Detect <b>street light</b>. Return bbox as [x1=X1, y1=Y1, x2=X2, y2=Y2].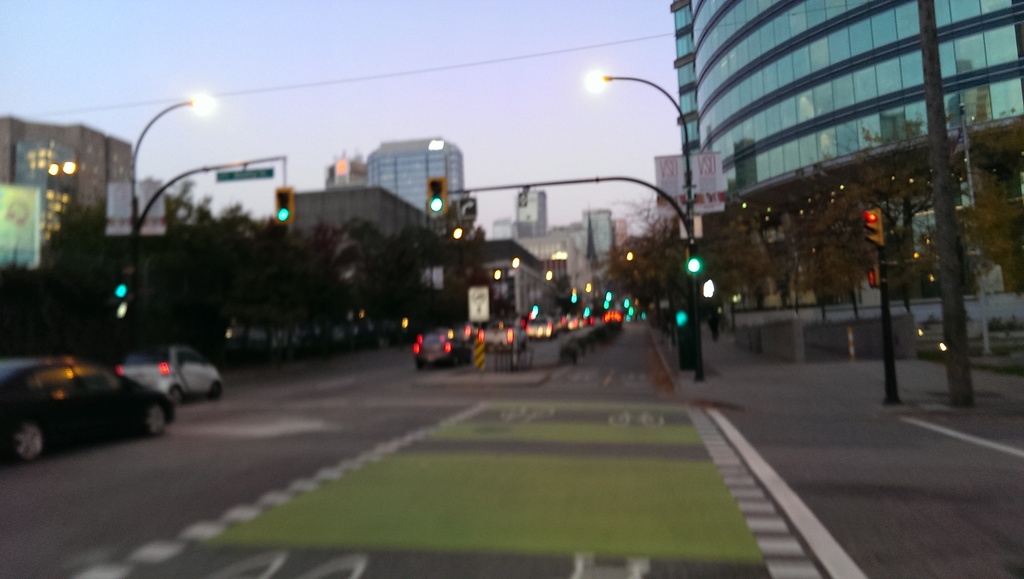
[x1=451, y1=225, x2=471, y2=246].
